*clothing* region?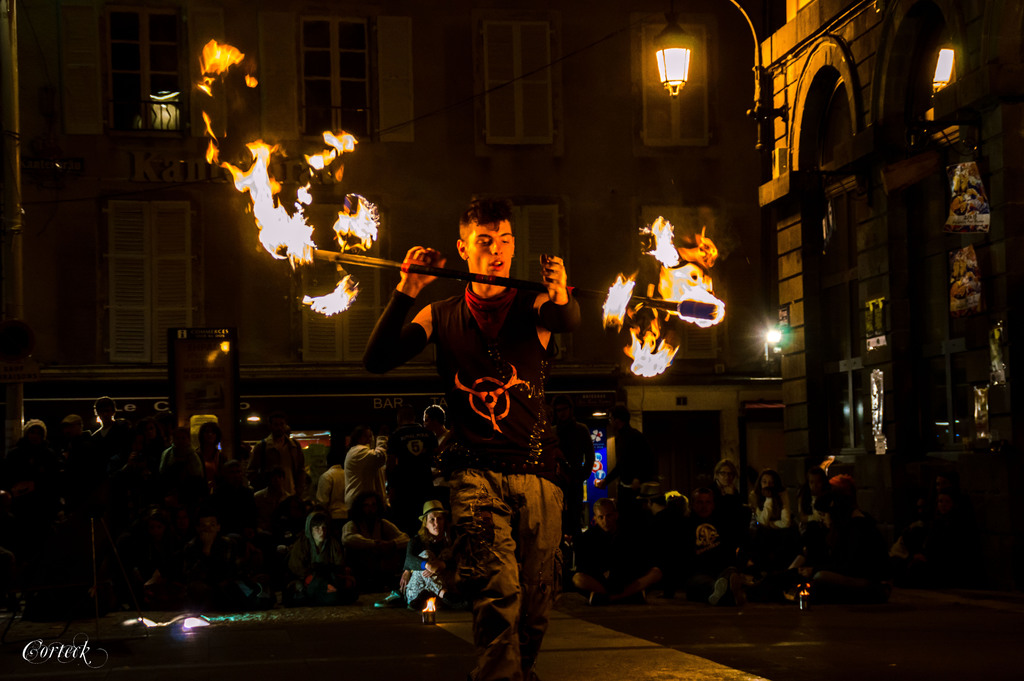
249, 434, 310, 509
